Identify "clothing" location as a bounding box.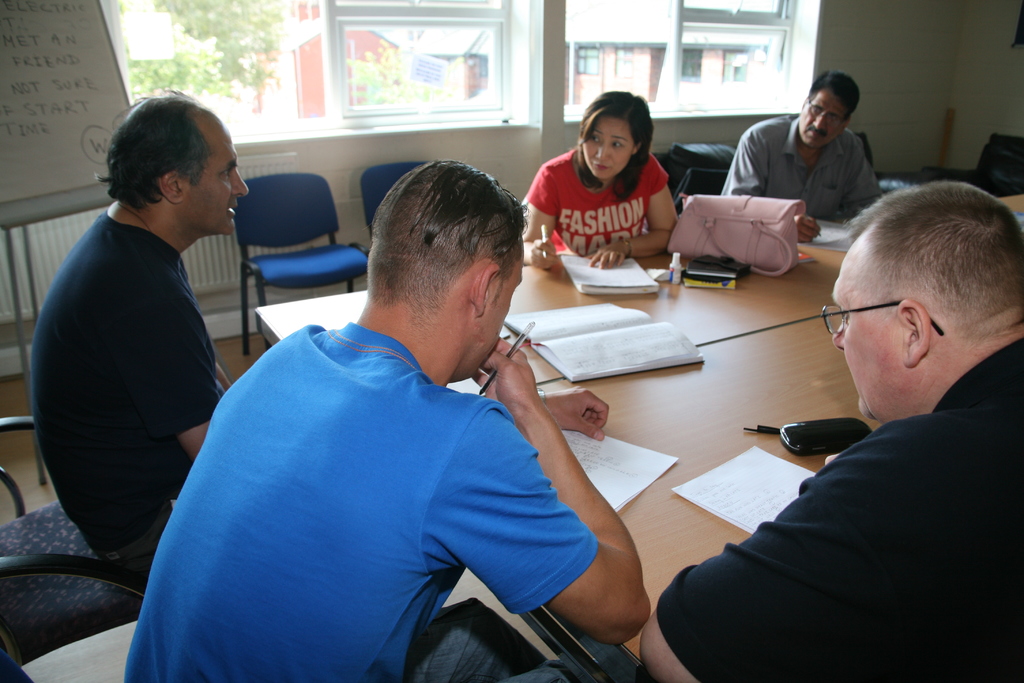
<region>0, 645, 37, 682</region>.
